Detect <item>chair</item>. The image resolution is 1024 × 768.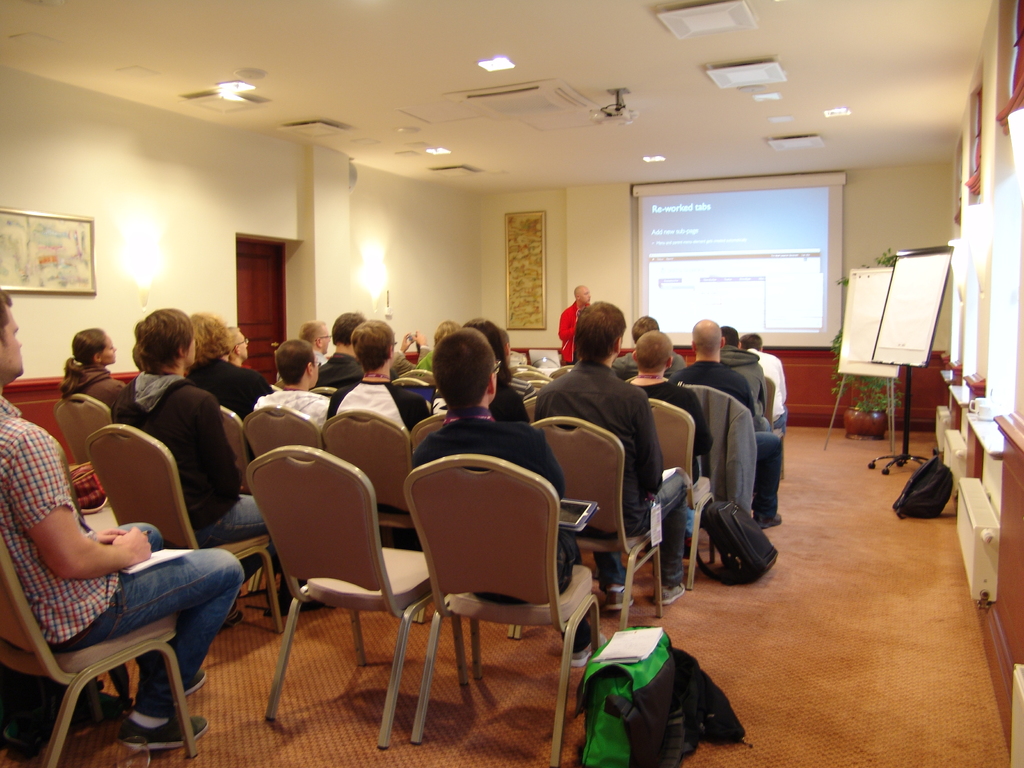
{"left": 642, "top": 401, "right": 716, "bottom": 591}.
